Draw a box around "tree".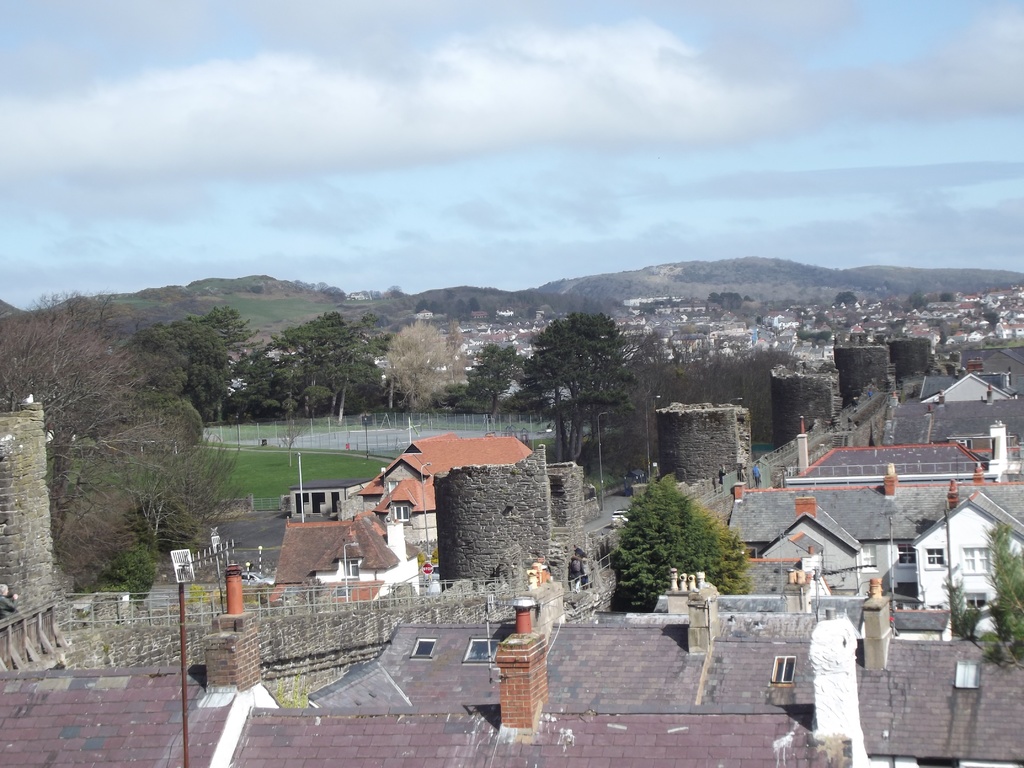
detection(605, 473, 750, 608).
